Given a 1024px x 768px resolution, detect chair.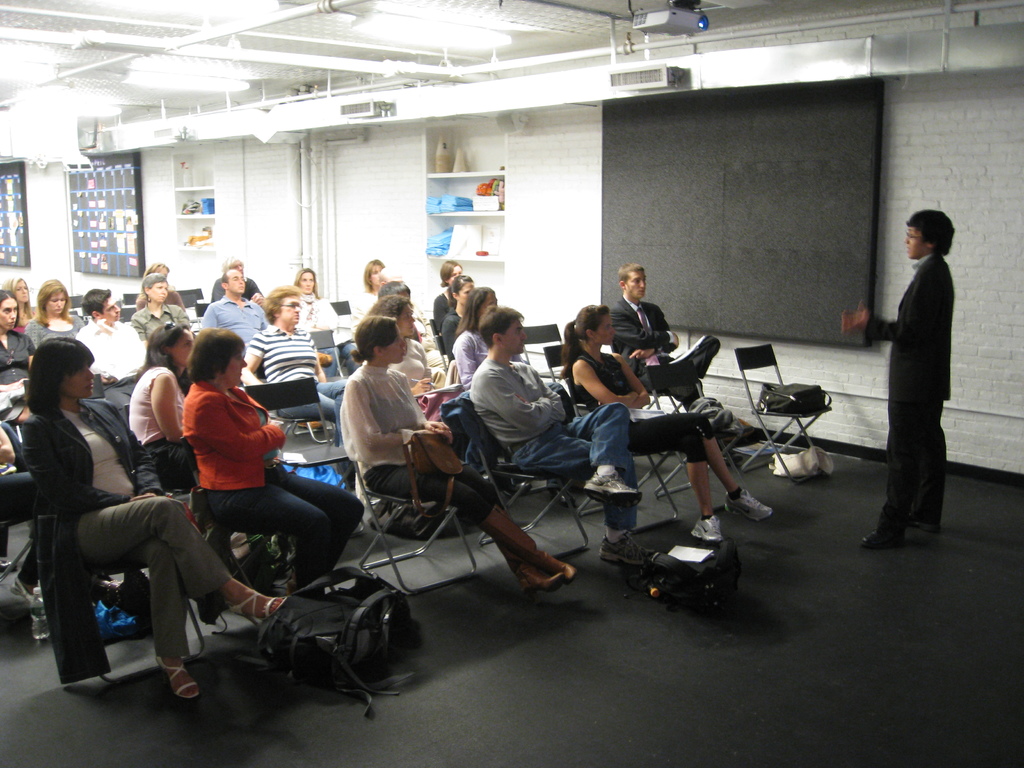
bbox(178, 284, 207, 325).
